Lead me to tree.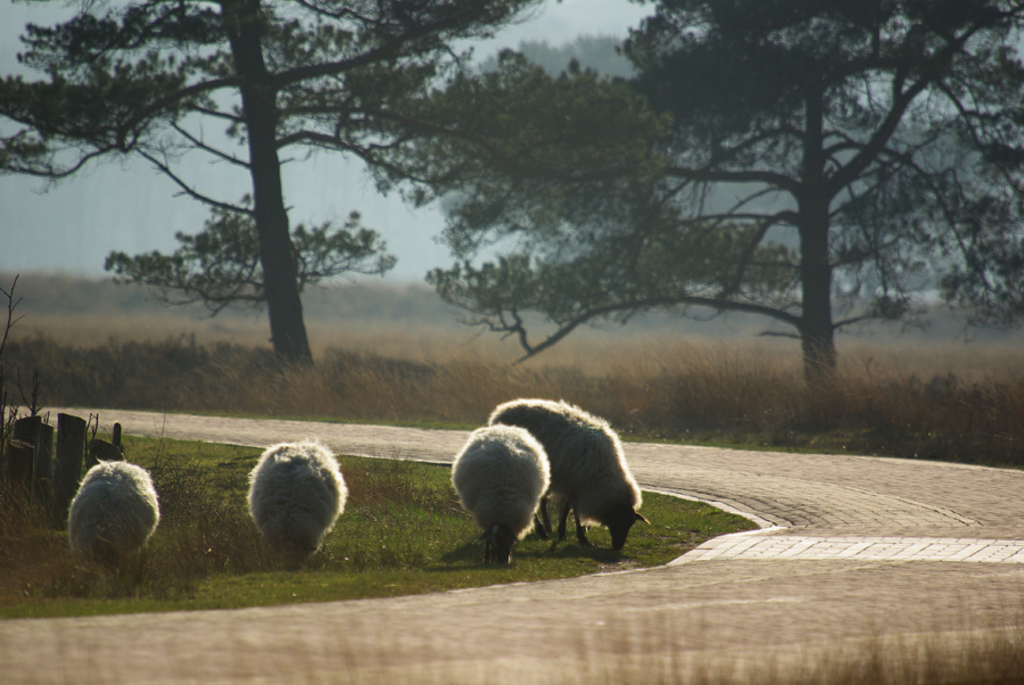
Lead to [629, 0, 1023, 401].
